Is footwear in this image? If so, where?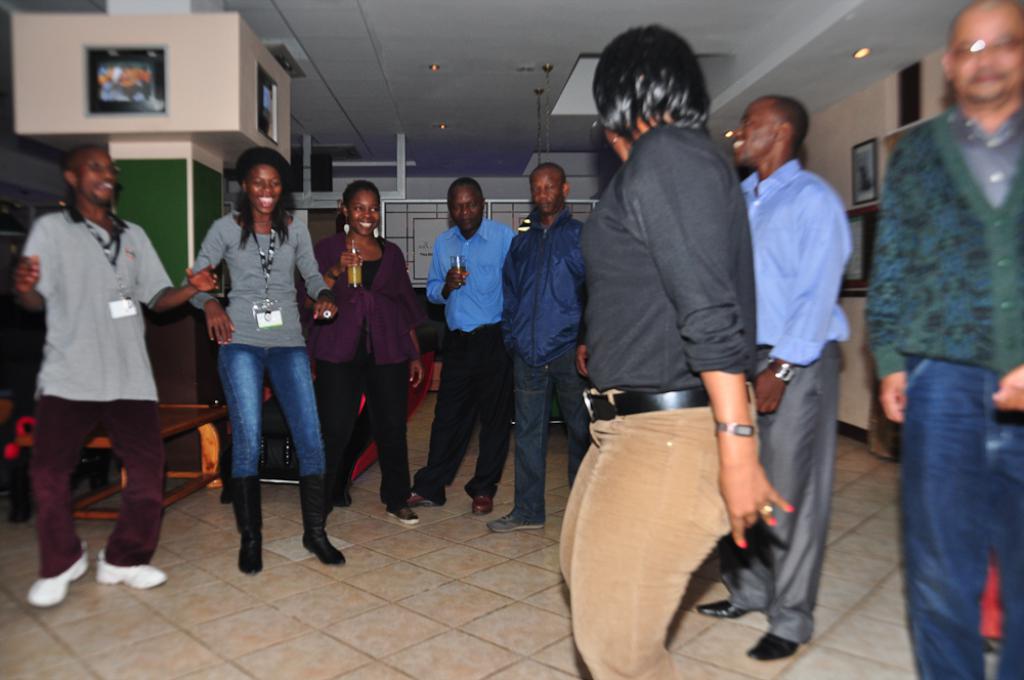
Yes, at region(387, 496, 418, 521).
